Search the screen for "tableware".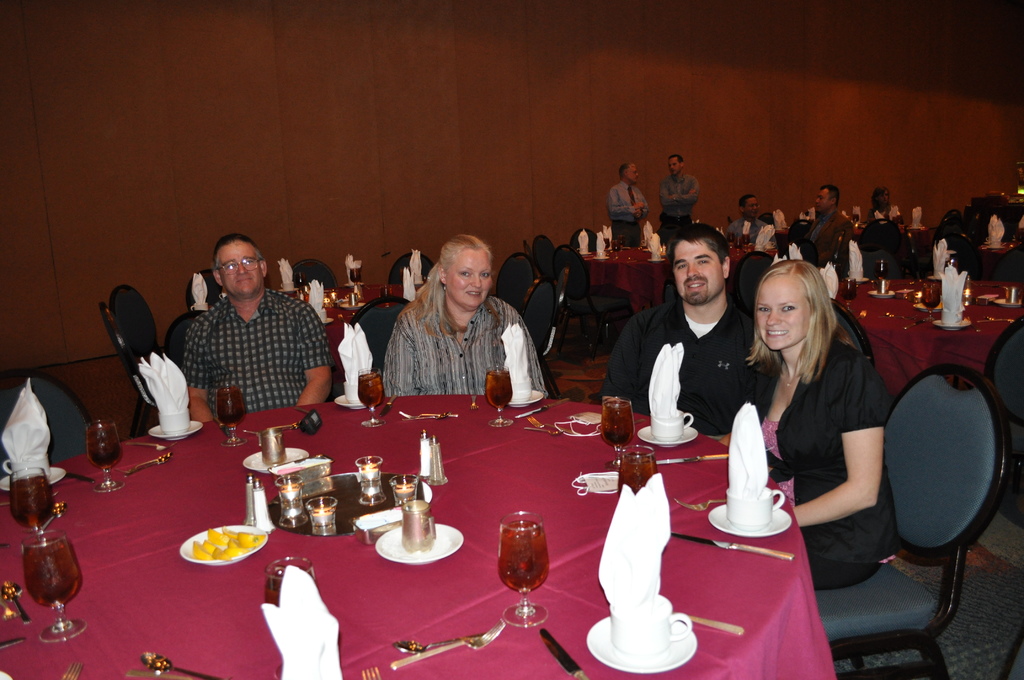
Found at bbox=[251, 473, 273, 534].
